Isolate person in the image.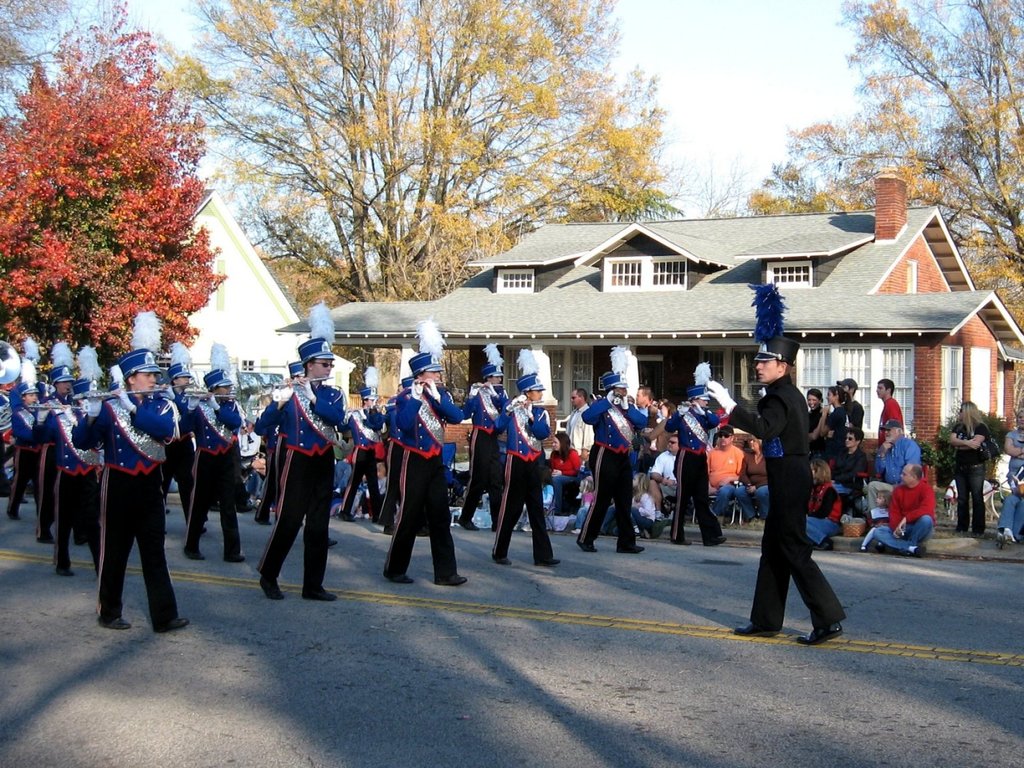
Isolated region: (255,337,344,598).
